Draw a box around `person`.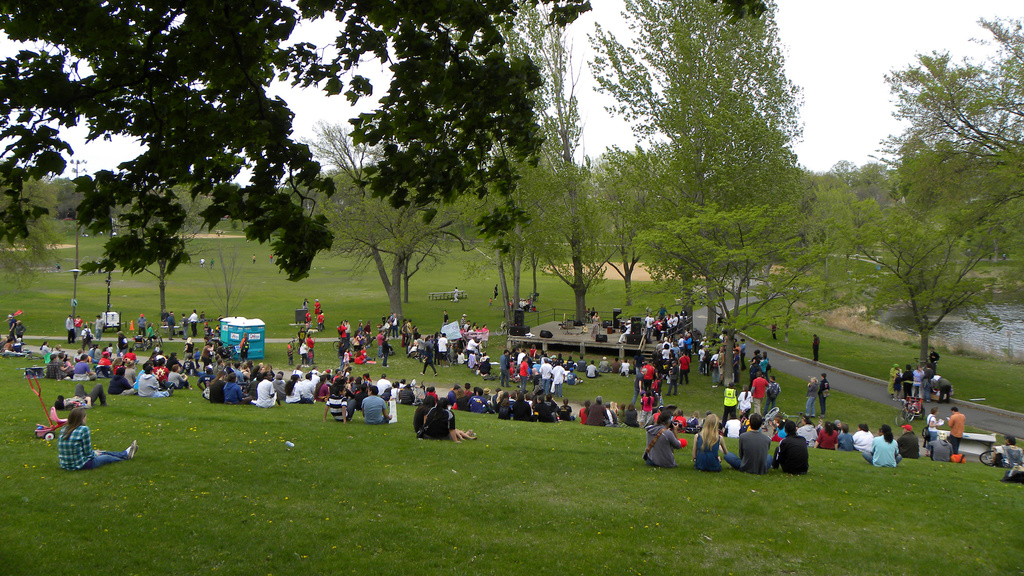
detection(813, 334, 820, 365).
